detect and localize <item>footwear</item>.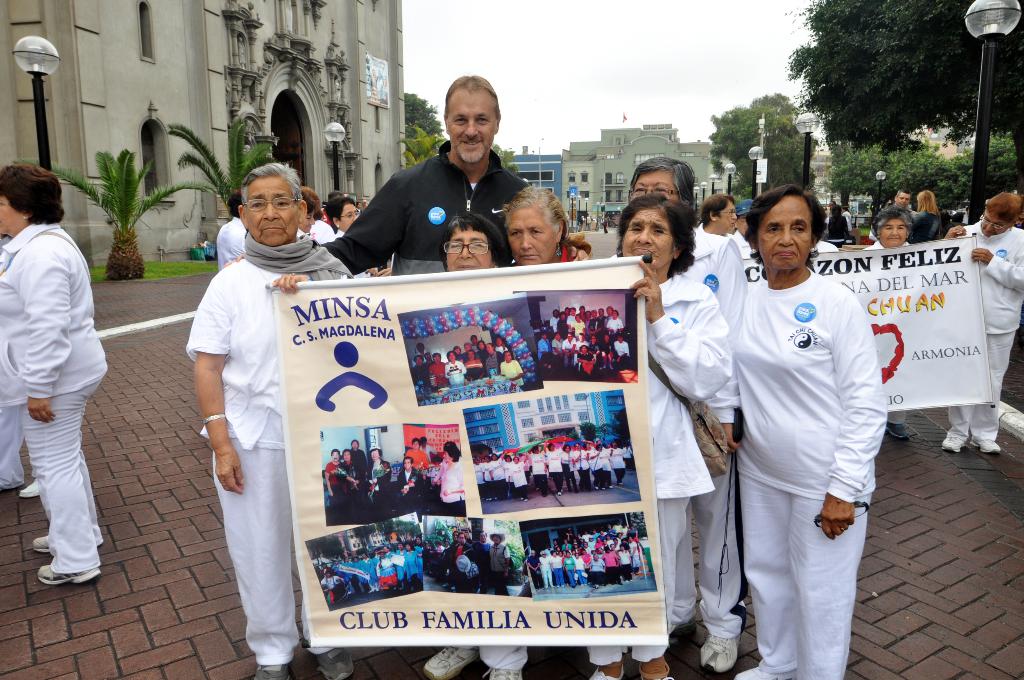
Localized at <region>422, 649, 479, 672</region>.
